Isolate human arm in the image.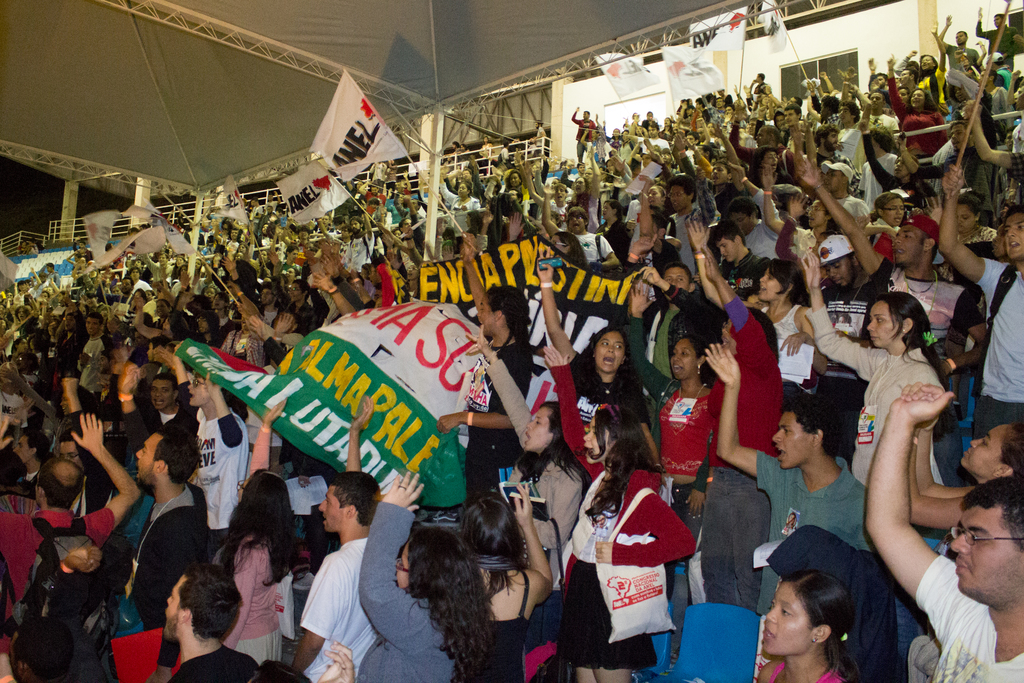
Isolated region: bbox=[220, 554, 255, 646].
